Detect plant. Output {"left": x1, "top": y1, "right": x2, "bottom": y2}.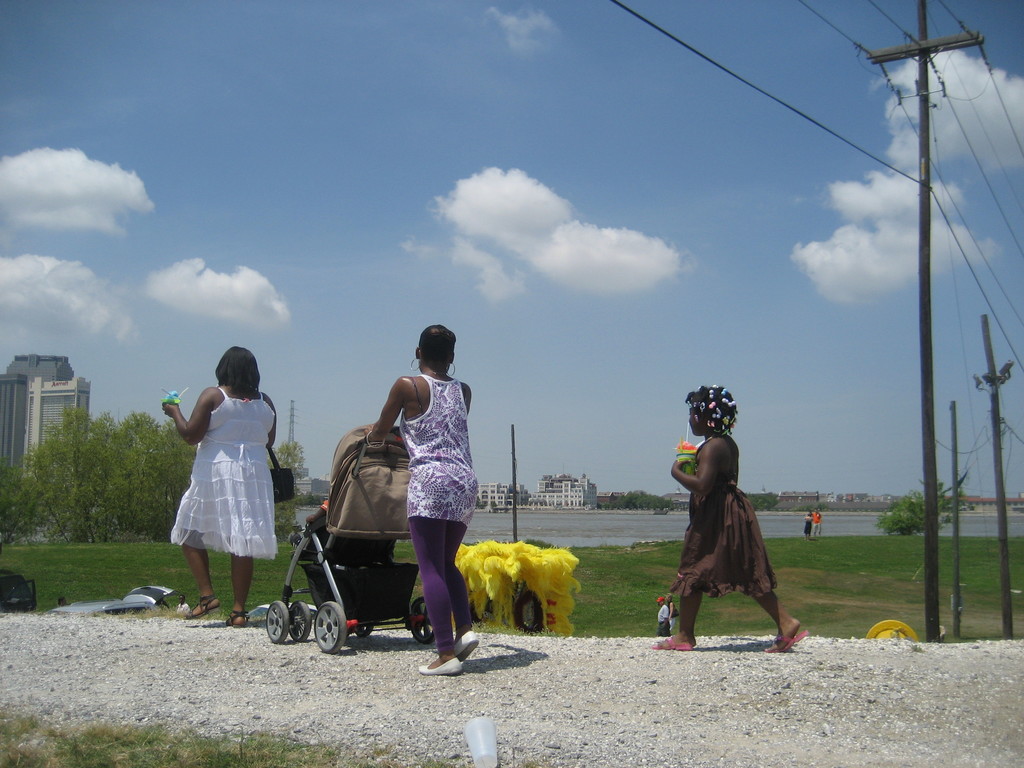
{"left": 0, "top": 698, "right": 370, "bottom": 767}.
